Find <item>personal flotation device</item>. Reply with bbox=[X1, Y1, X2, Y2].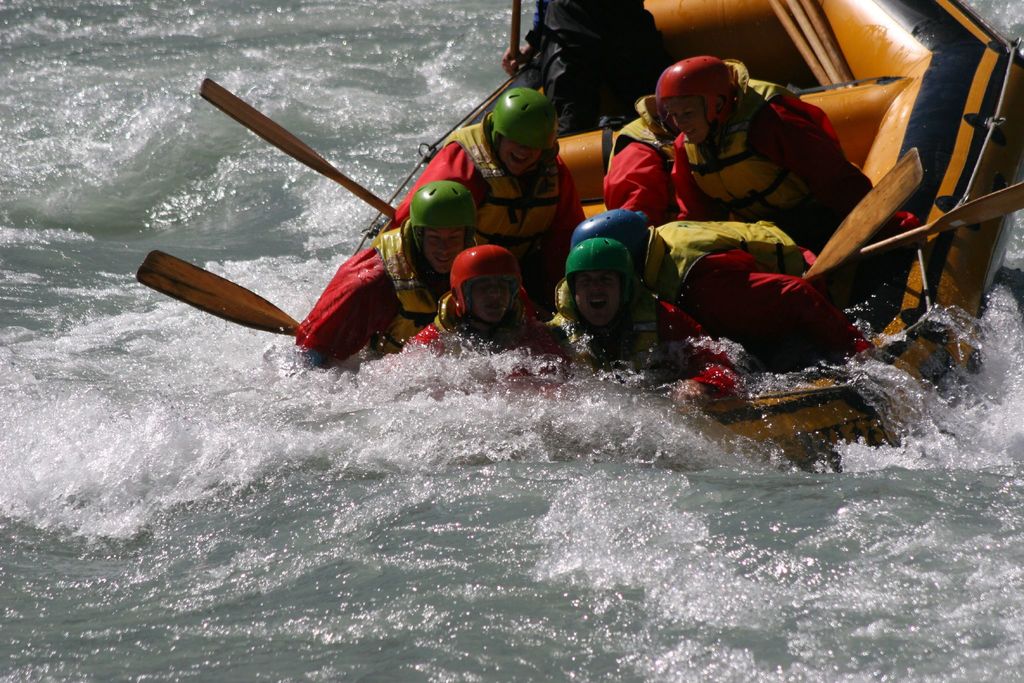
bbox=[648, 211, 806, 312].
